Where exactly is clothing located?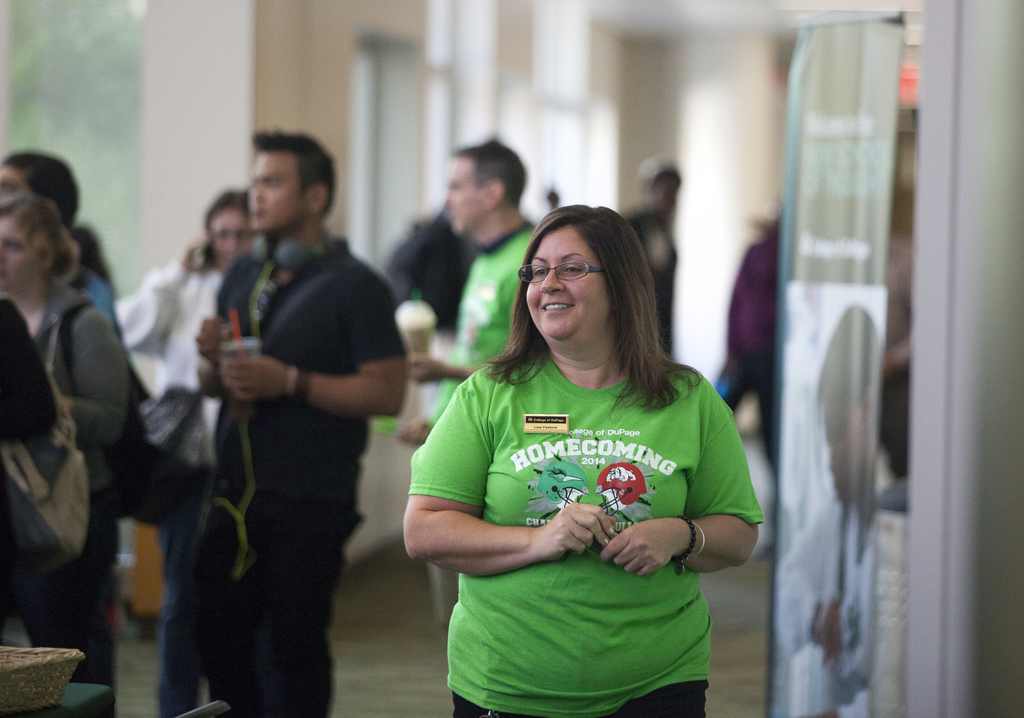
Its bounding box is <box>0,391,93,648</box>.
